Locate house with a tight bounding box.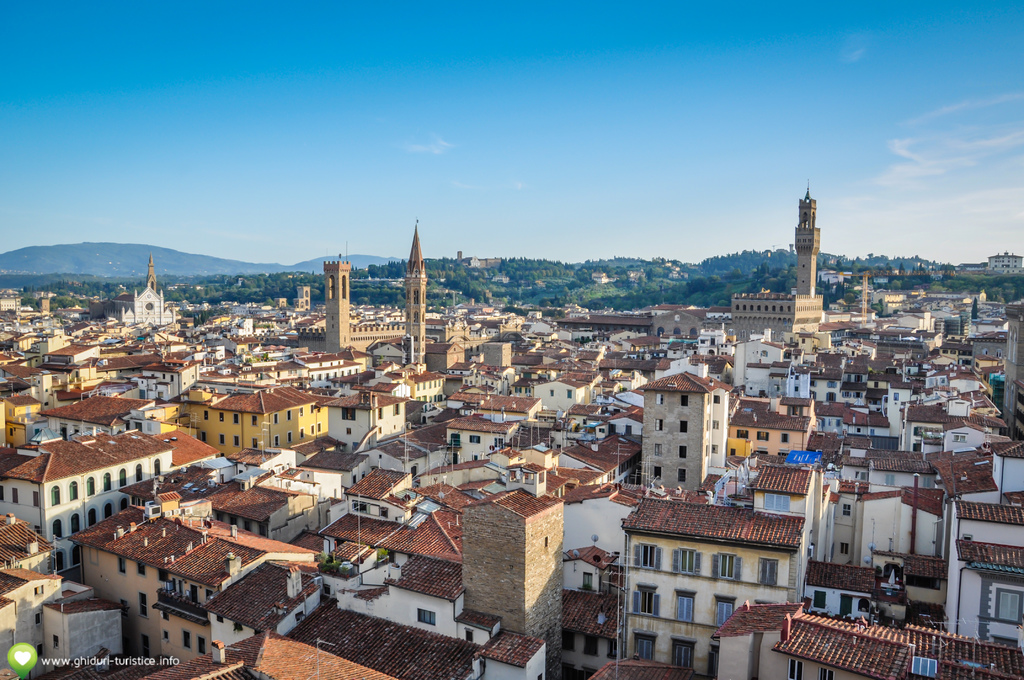
292:346:363:378.
